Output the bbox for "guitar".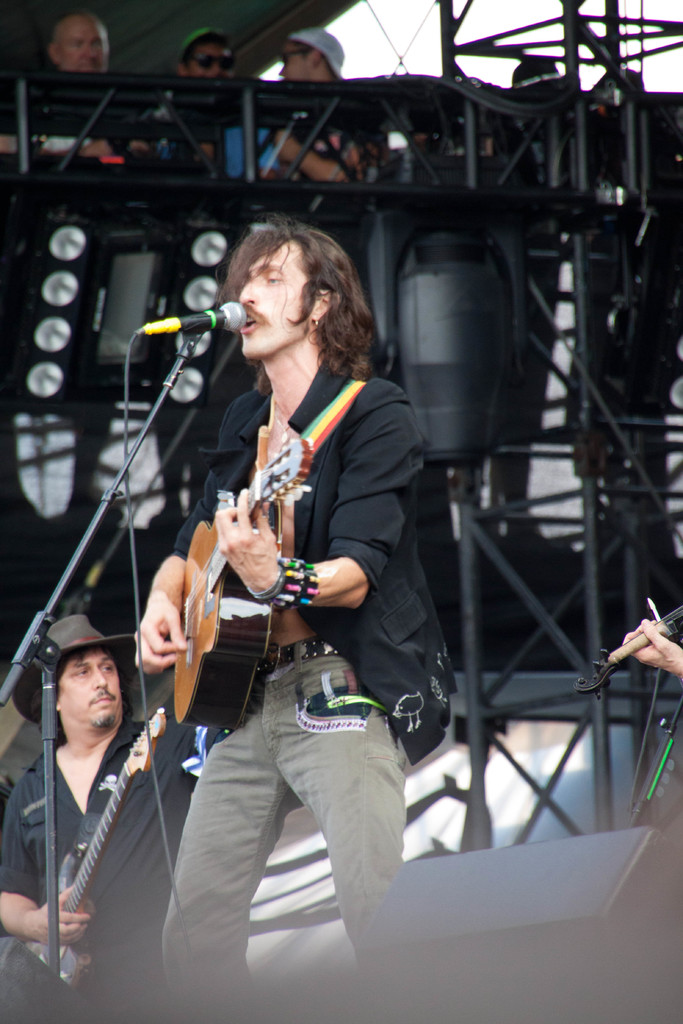
bbox=[160, 437, 324, 724].
